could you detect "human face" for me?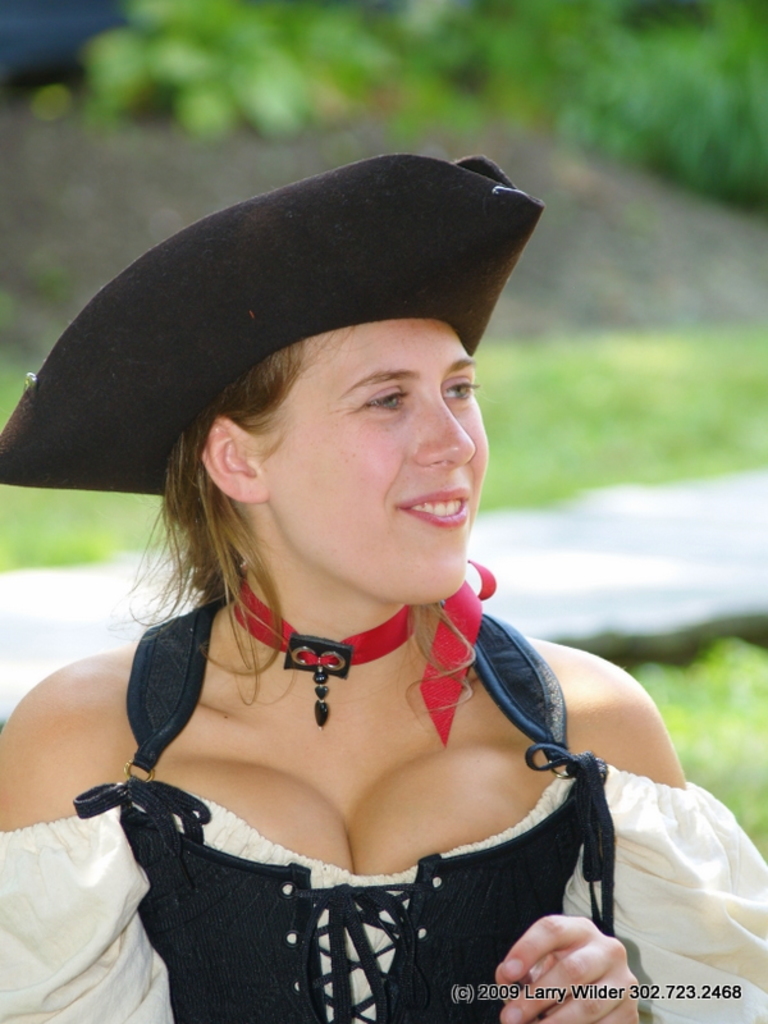
Detection result: Rect(234, 316, 488, 604).
